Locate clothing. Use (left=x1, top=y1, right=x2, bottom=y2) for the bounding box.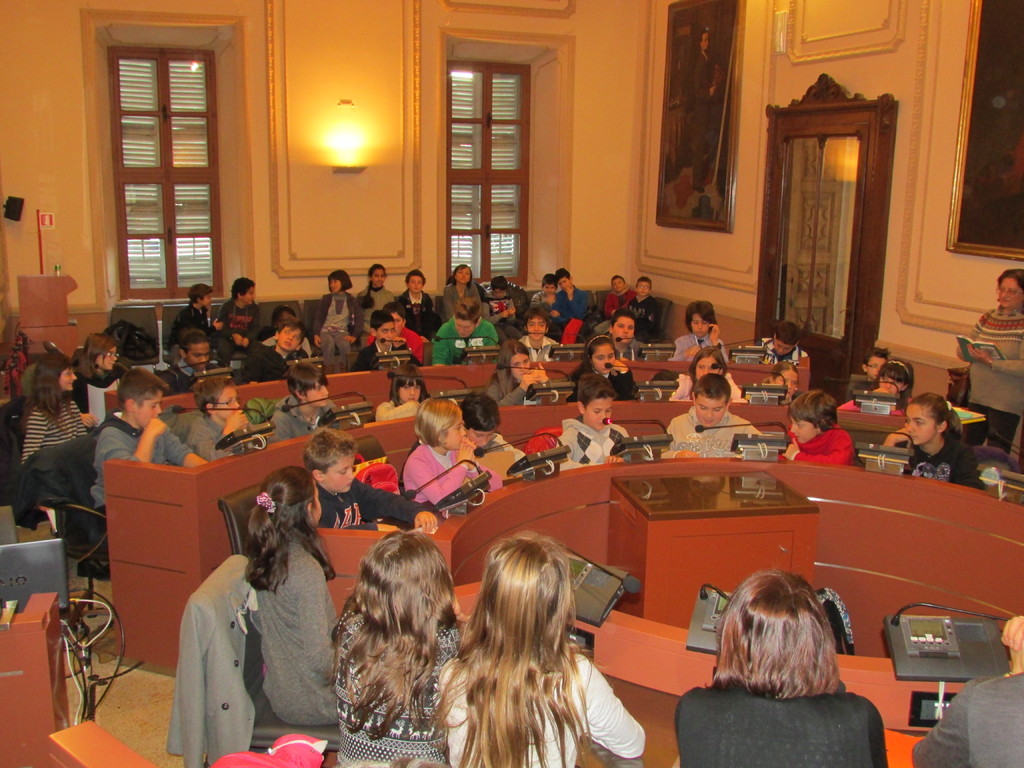
(left=592, top=285, right=632, bottom=338).
